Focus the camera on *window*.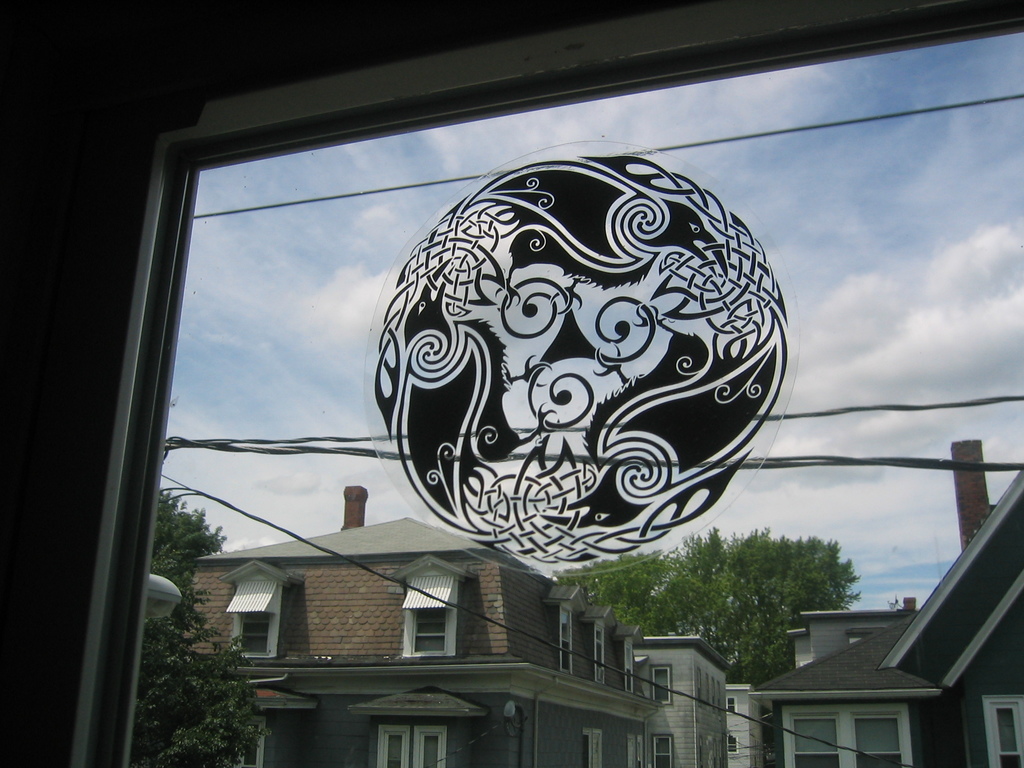
Focus region: [629,736,643,767].
